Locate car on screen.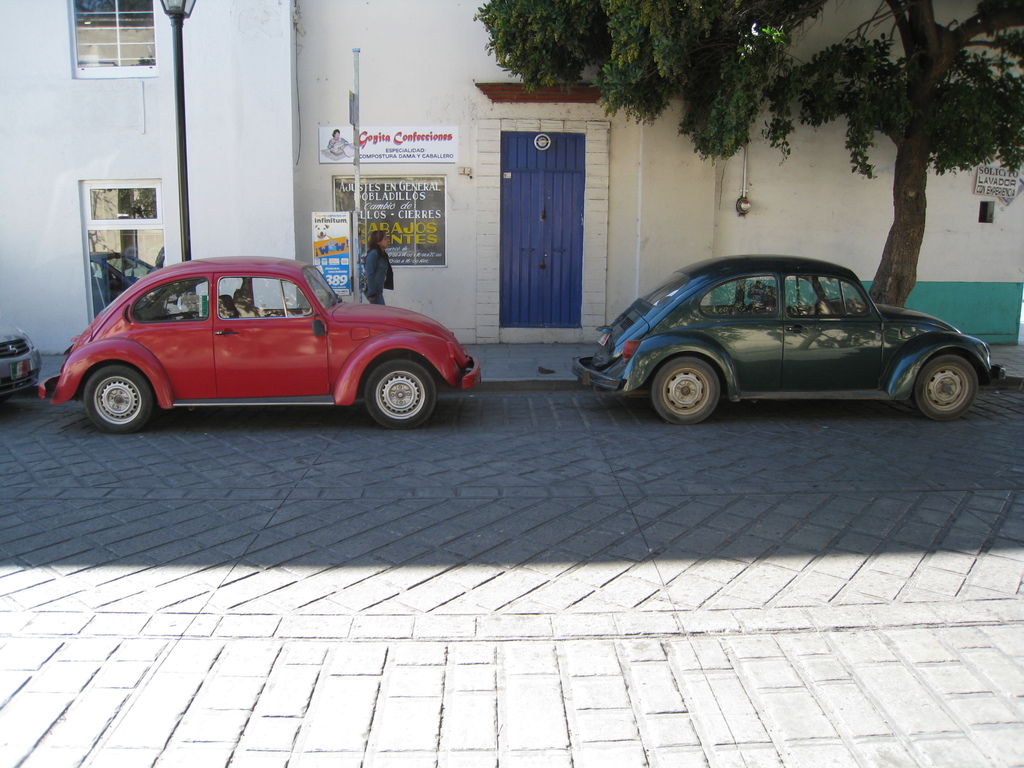
On screen at region(0, 325, 31, 401).
